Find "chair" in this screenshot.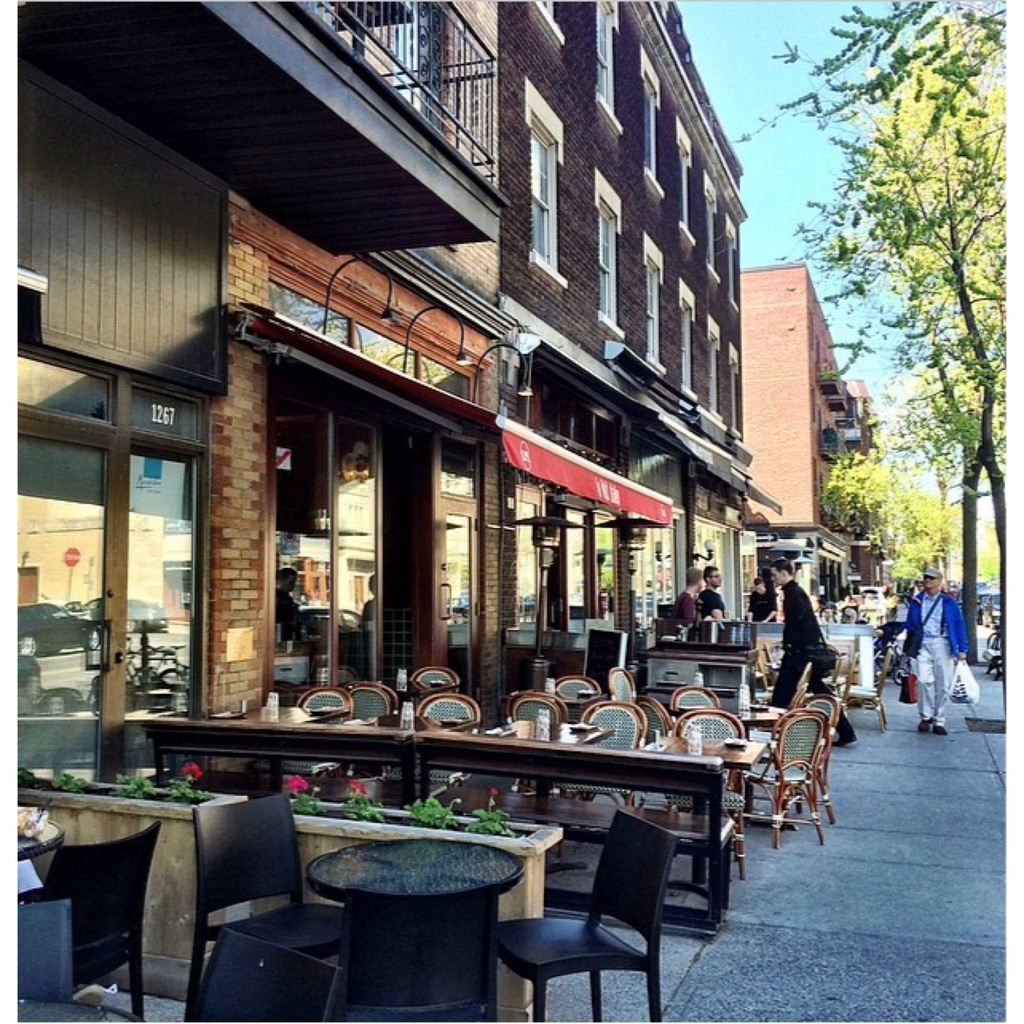
The bounding box for "chair" is rect(748, 708, 825, 858).
